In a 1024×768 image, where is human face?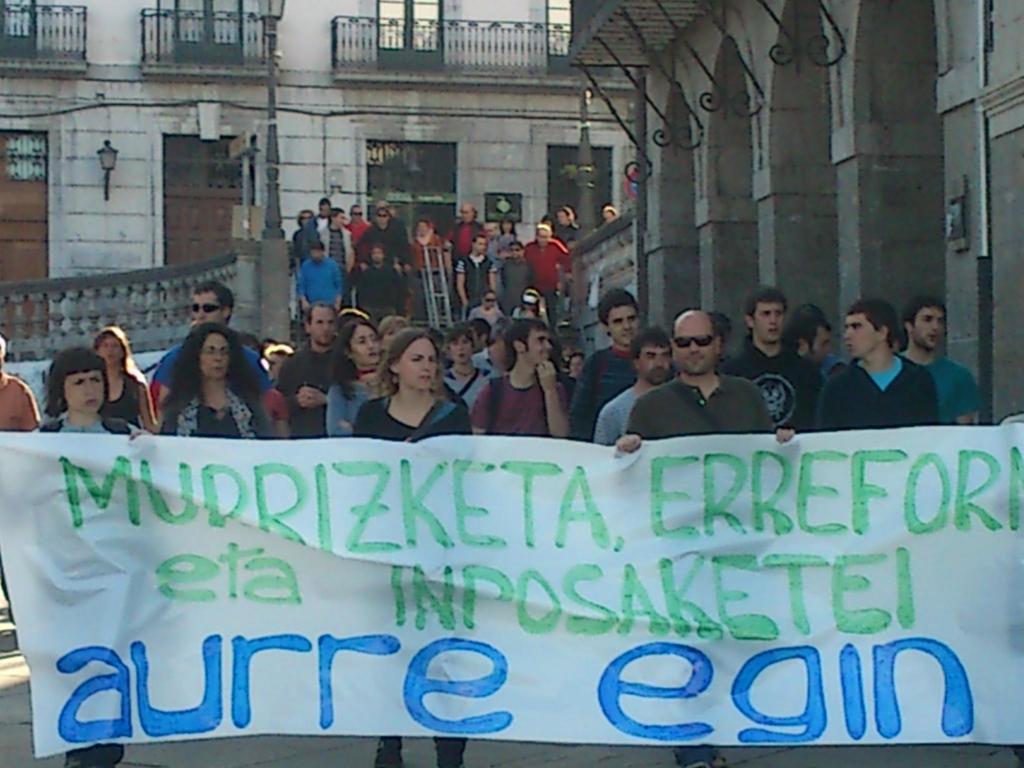
box(459, 193, 474, 227).
